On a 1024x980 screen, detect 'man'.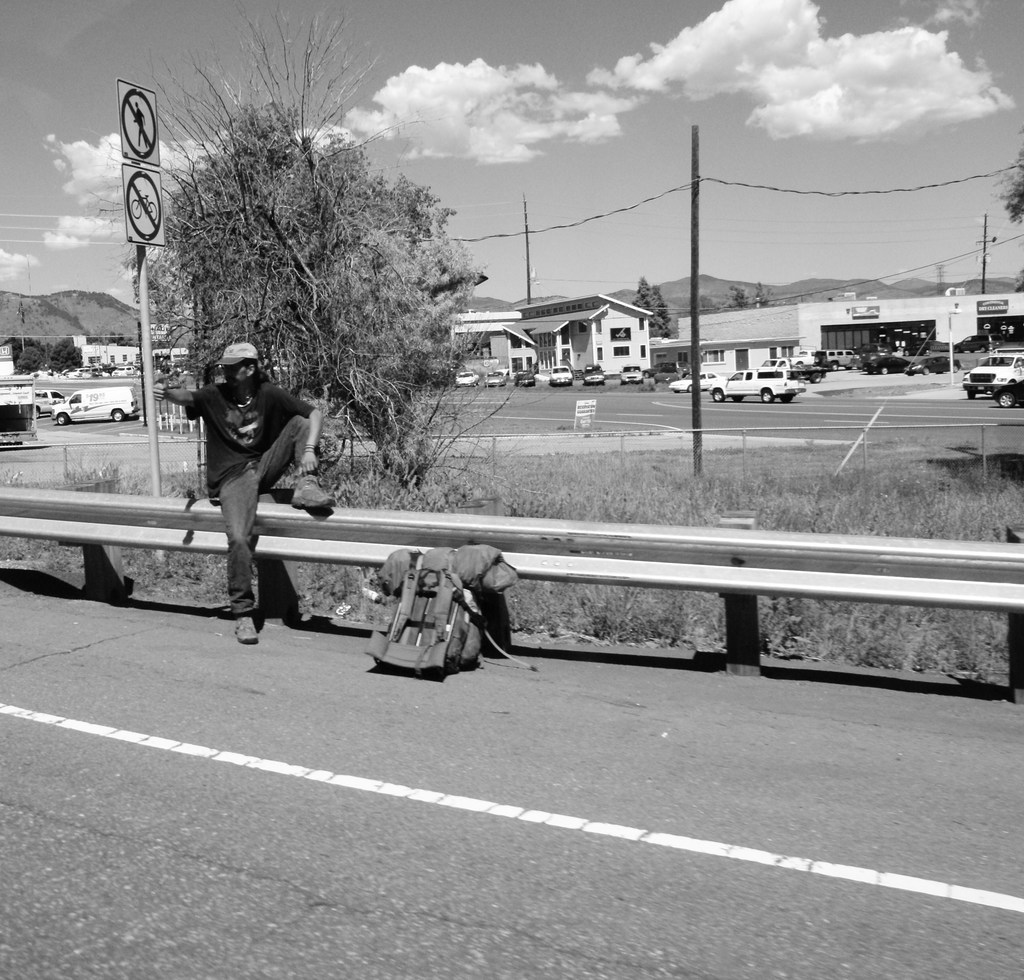
bbox=(172, 320, 315, 639).
